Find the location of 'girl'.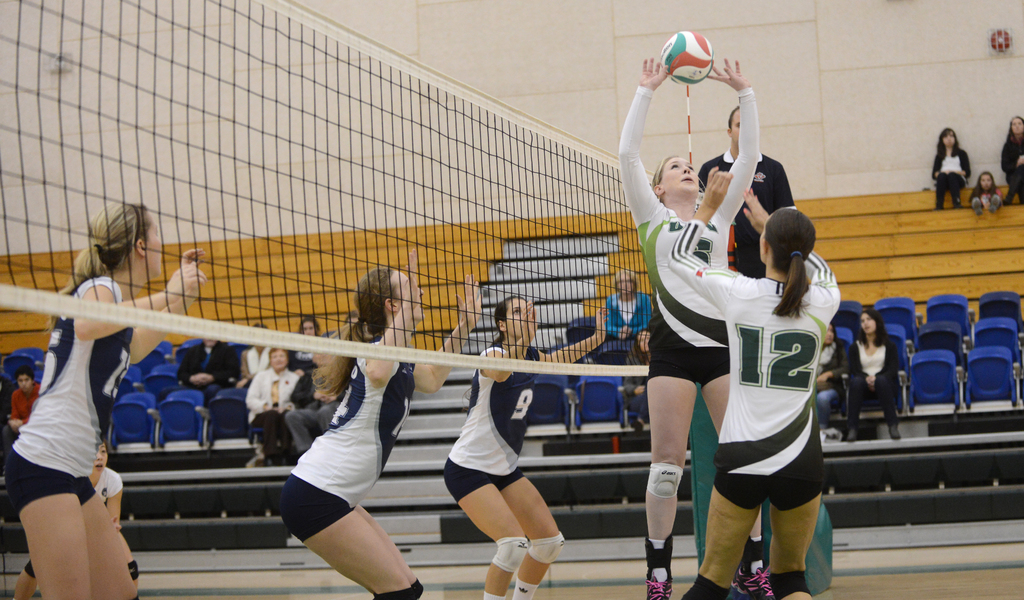
Location: 444 293 609 599.
